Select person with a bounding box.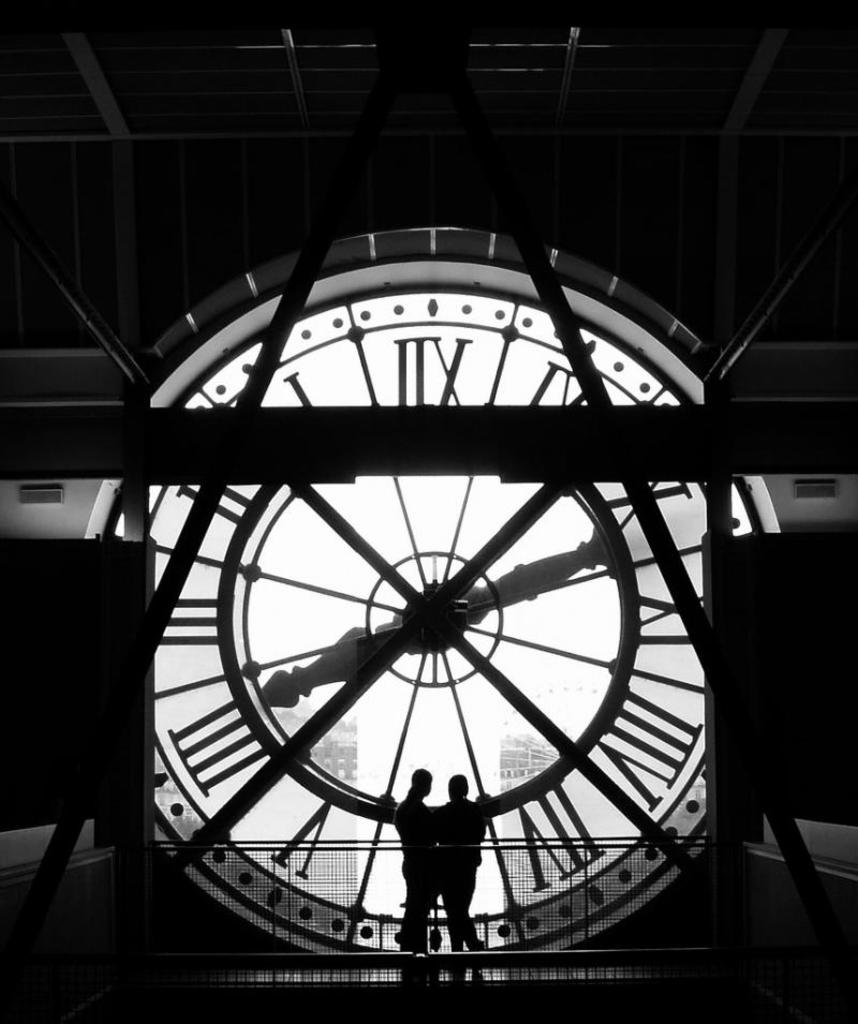
bbox=[440, 770, 494, 946].
